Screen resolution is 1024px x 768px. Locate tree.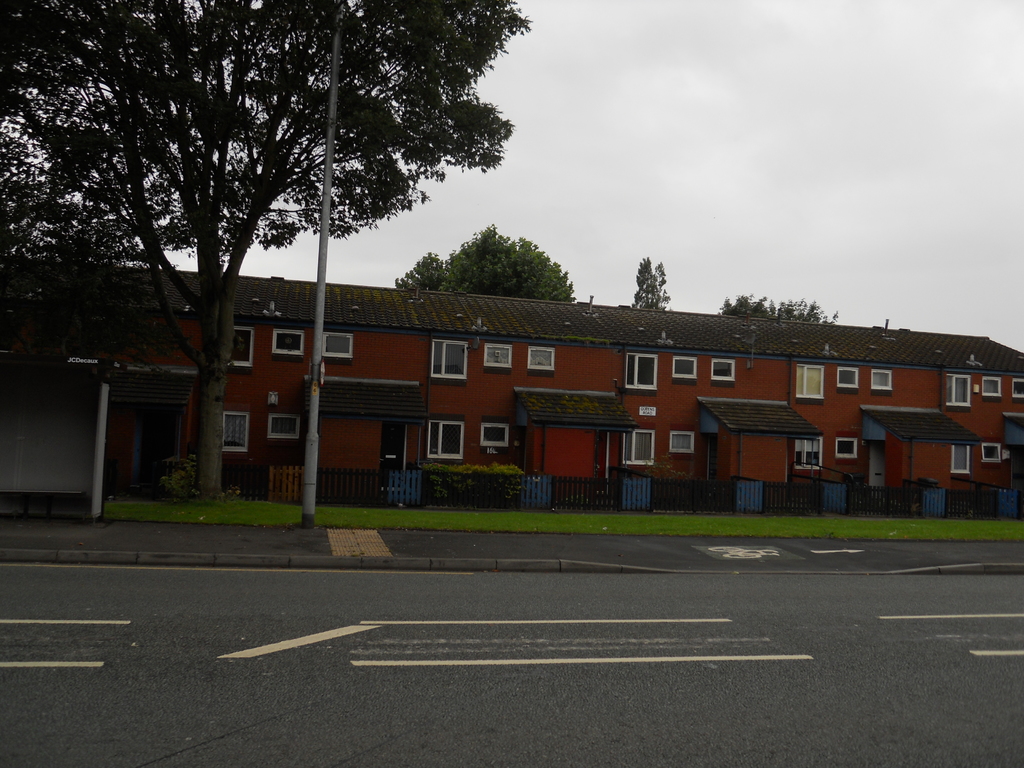
630/250/671/315.
